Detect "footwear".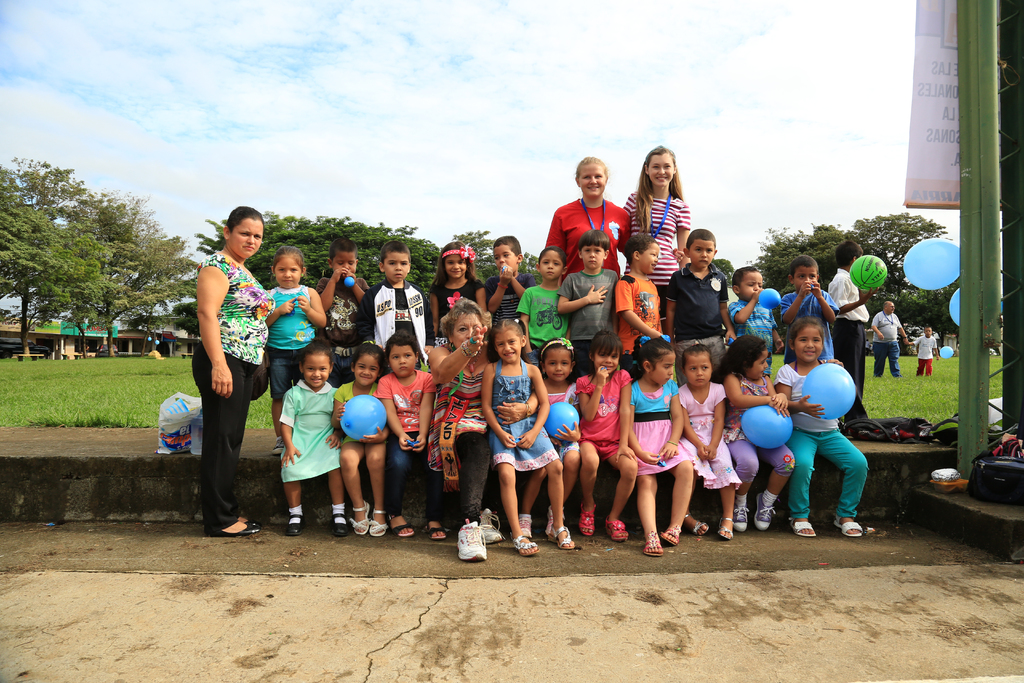
Detected at bbox(719, 514, 732, 538).
